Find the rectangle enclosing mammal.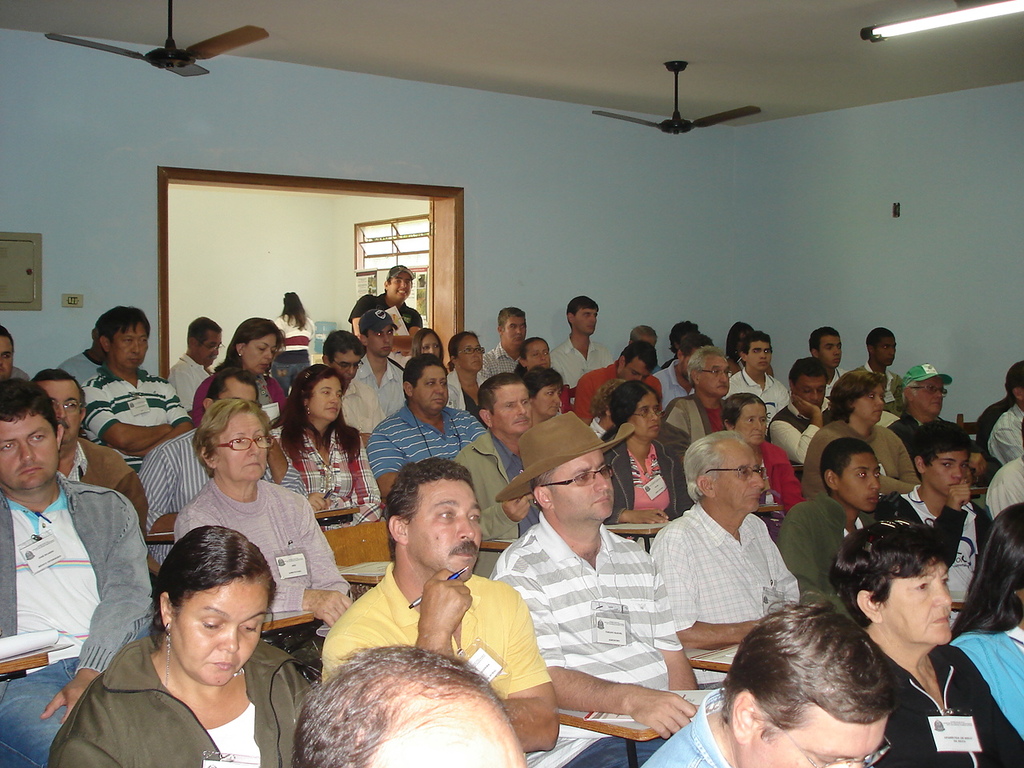
l=356, t=308, r=406, b=424.
